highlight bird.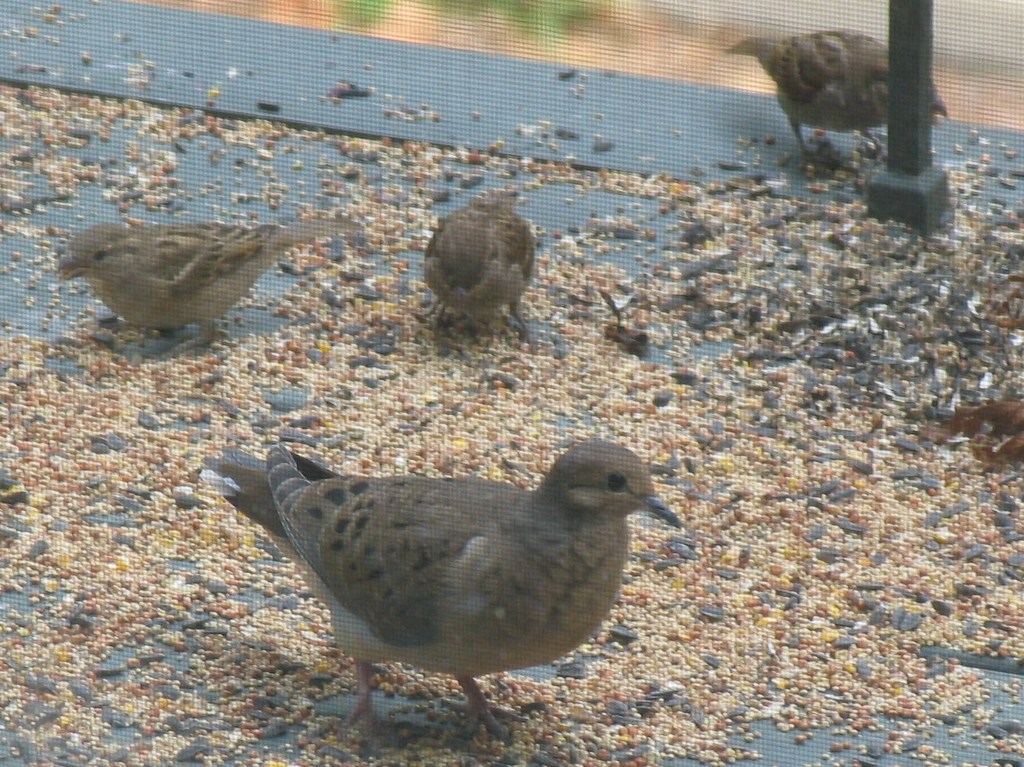
Highlighted region: select_region(57, 215, 361, 346).
